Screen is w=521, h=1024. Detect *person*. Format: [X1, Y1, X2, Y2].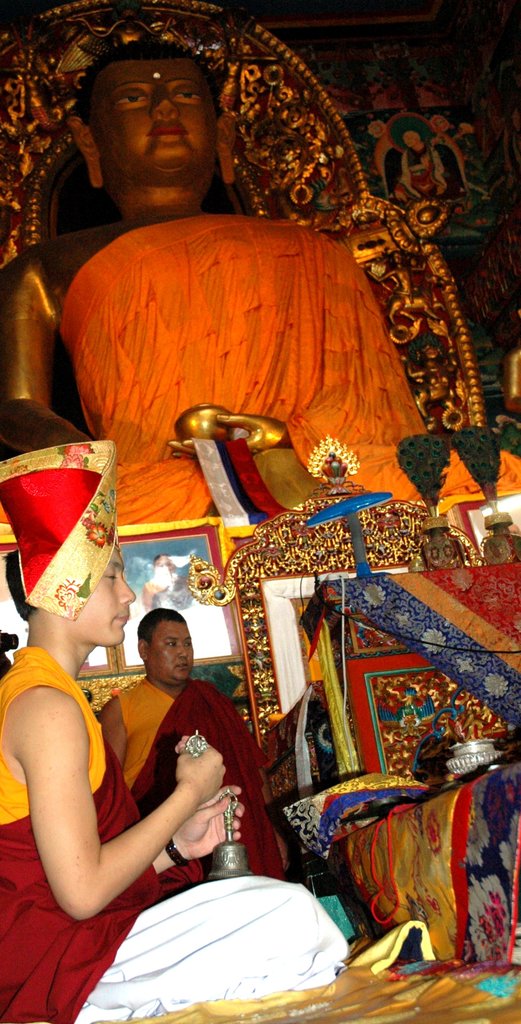
[0, 426, 351, 1023].
